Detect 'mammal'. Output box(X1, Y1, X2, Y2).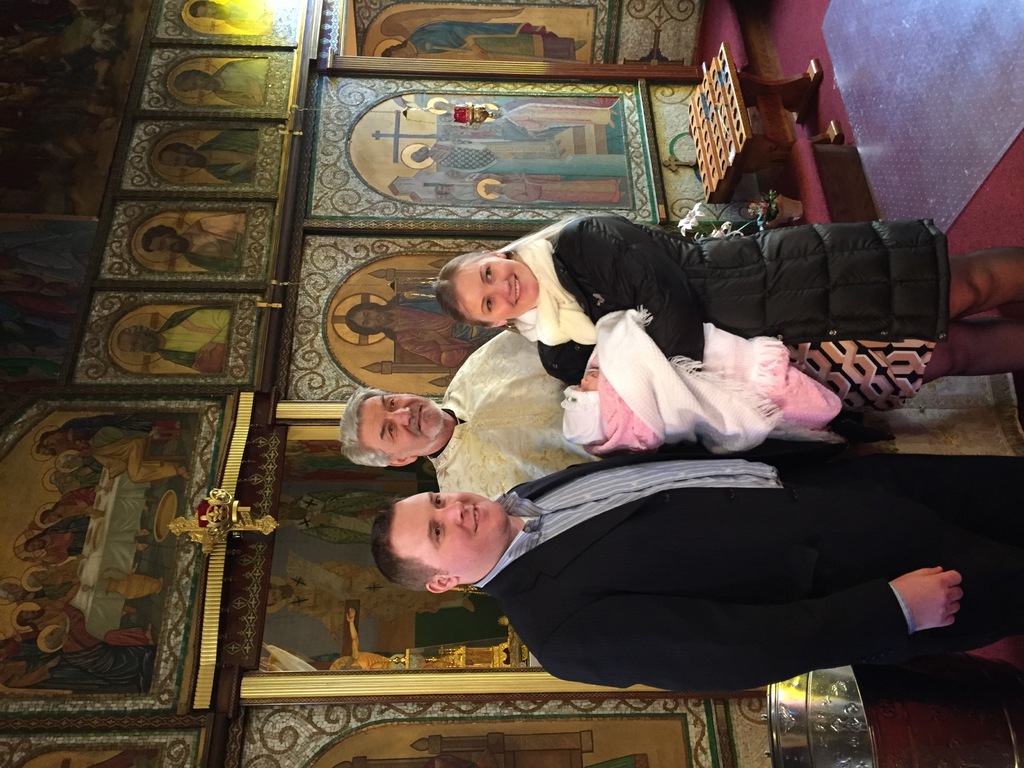
box(435, 209, 1023, 417).
